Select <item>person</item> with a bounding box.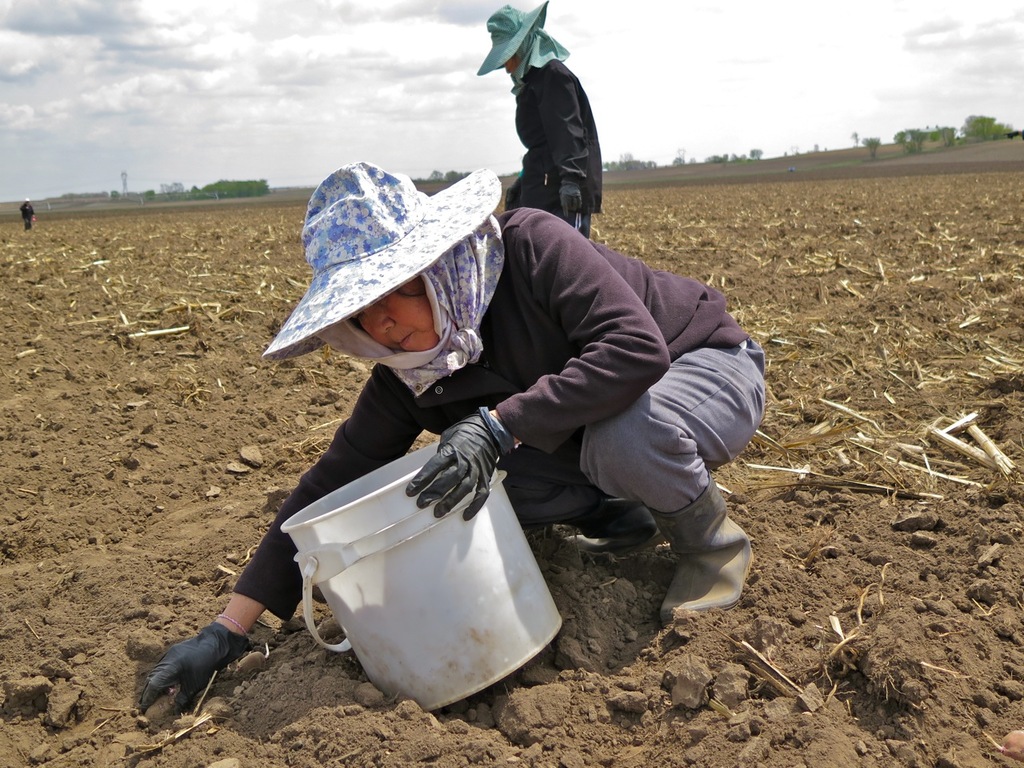
135 158 767 714.
